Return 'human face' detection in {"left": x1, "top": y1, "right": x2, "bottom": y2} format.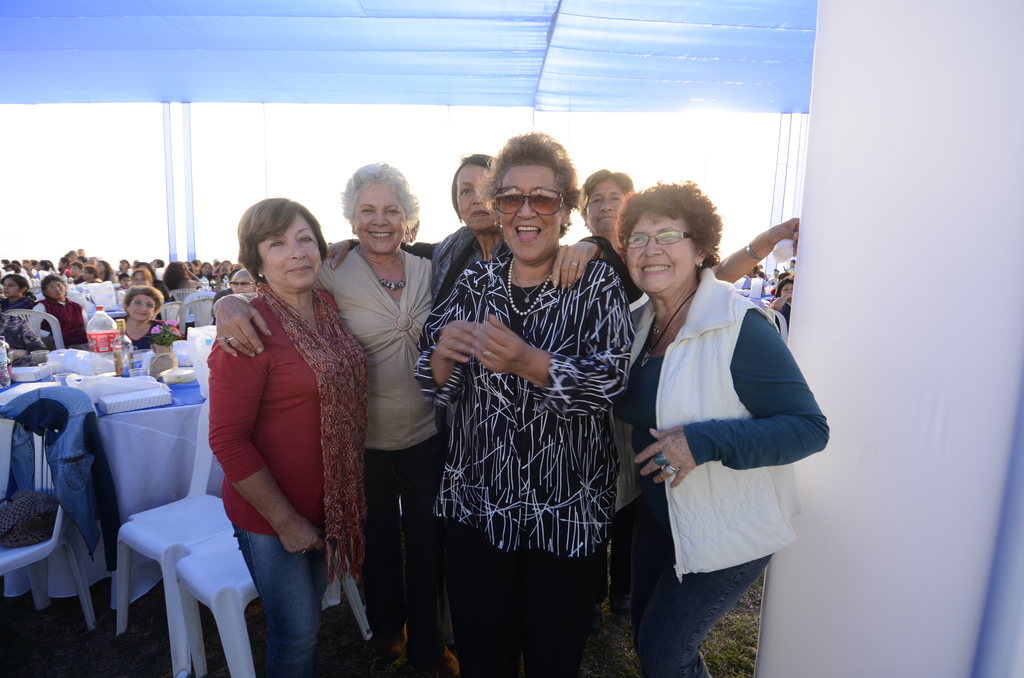
{"left": 81, "top": 264, "right": 92, "bottom": 281}.
